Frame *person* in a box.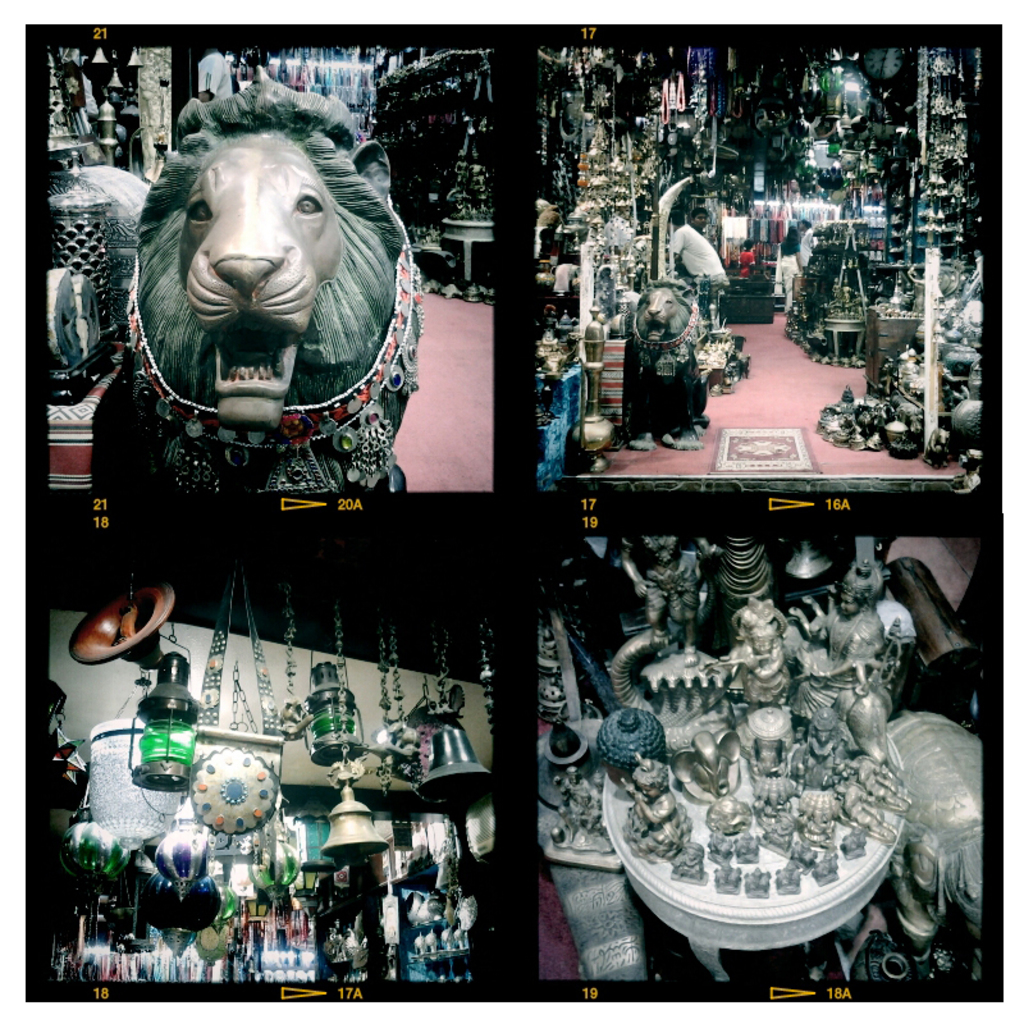
region(664, 211, 732, 284).
